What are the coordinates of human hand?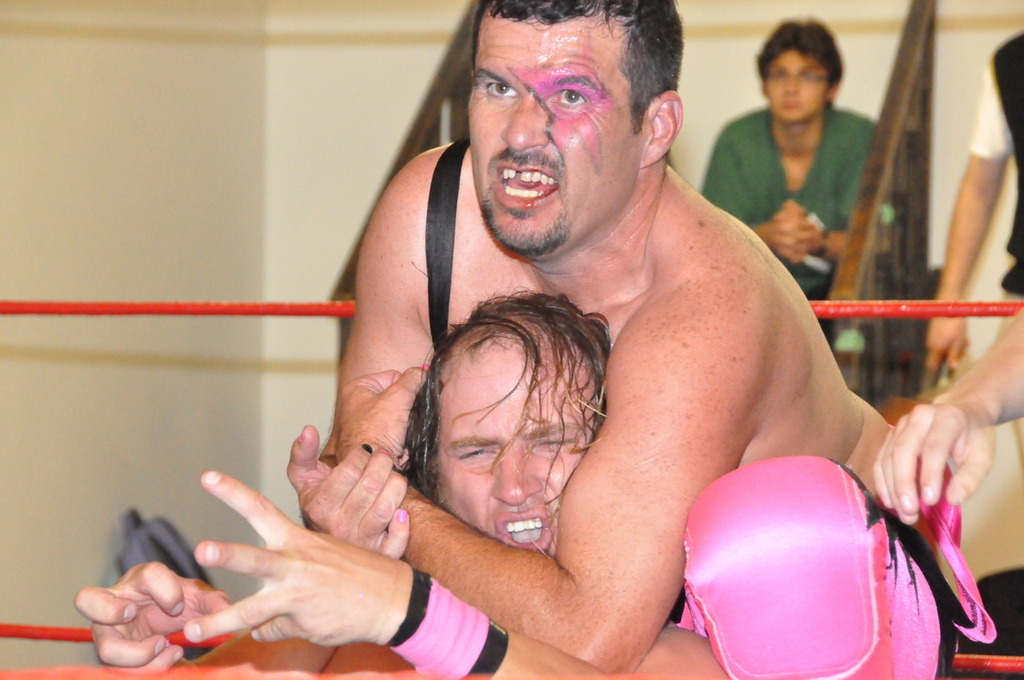
[923, 312, 966, 378].
